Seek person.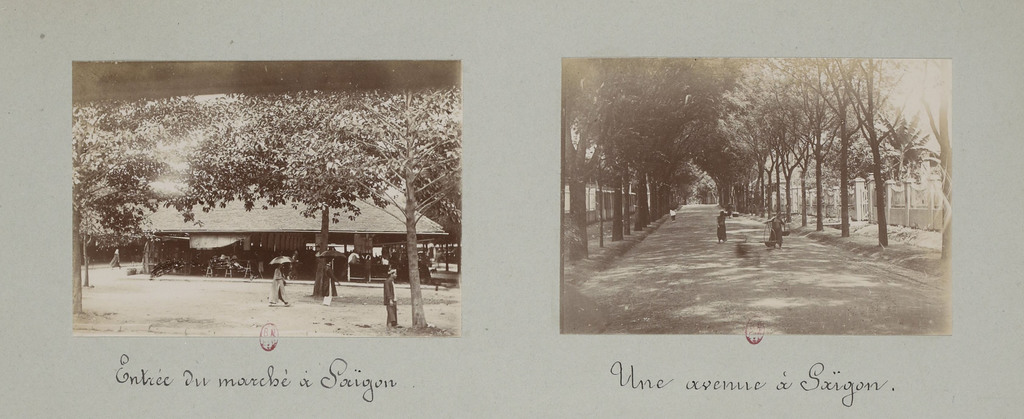
left=716, top=209, right=727, bottom=244.
